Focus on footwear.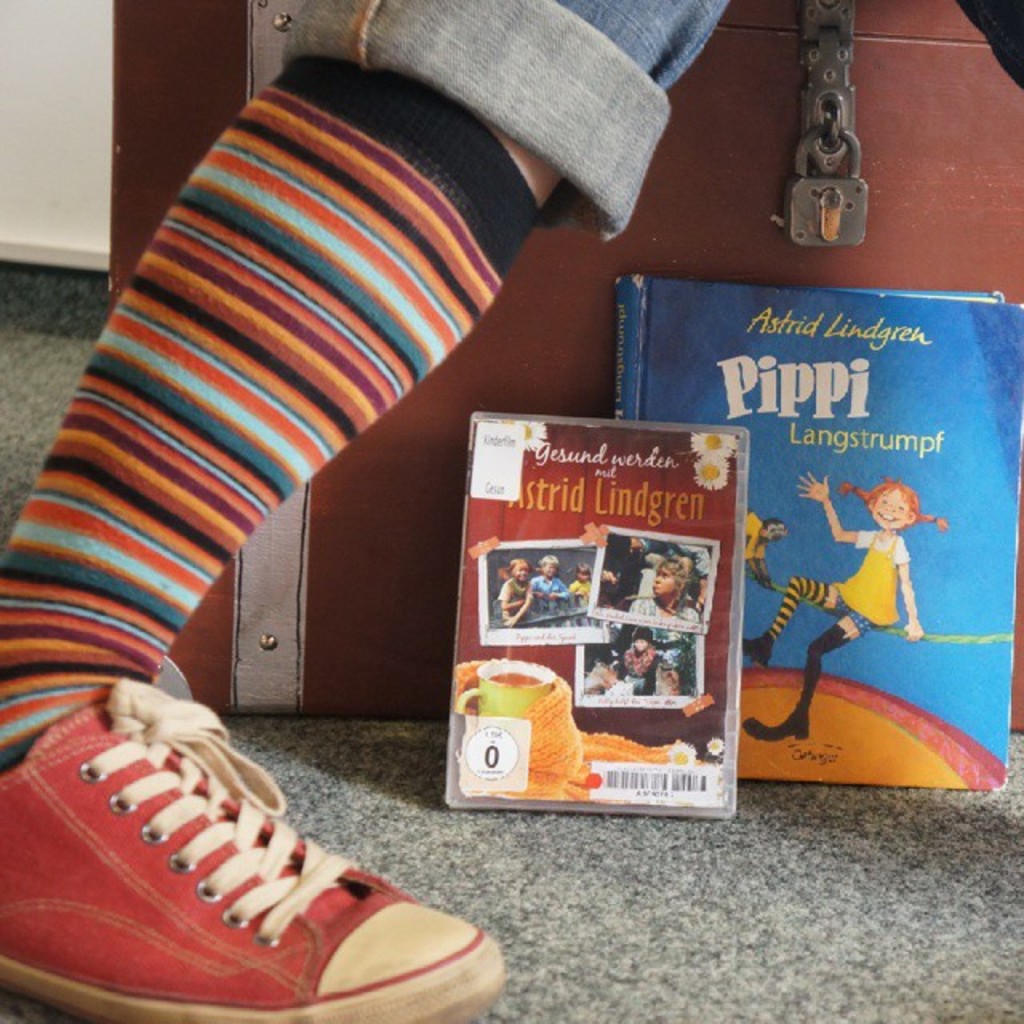
Focused at region(741, 634, 773, 658).
